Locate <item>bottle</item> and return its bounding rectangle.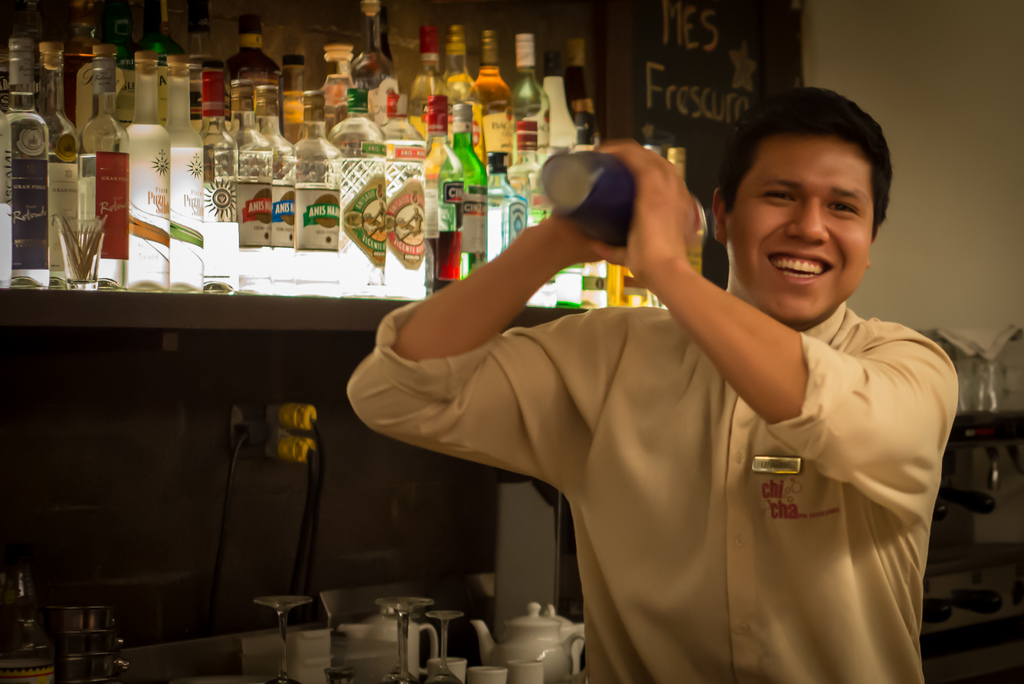
crop(161, 53, 209, 291).
